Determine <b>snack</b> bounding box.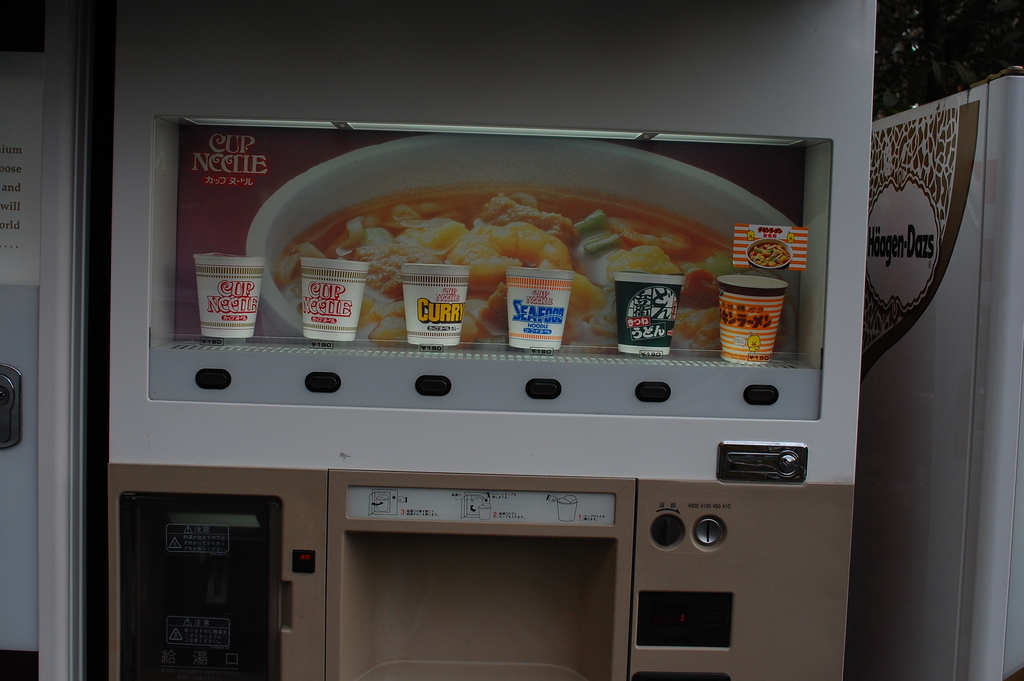
Determined: pyautogui.locateOnScreen(278, 185, 798, 355).
